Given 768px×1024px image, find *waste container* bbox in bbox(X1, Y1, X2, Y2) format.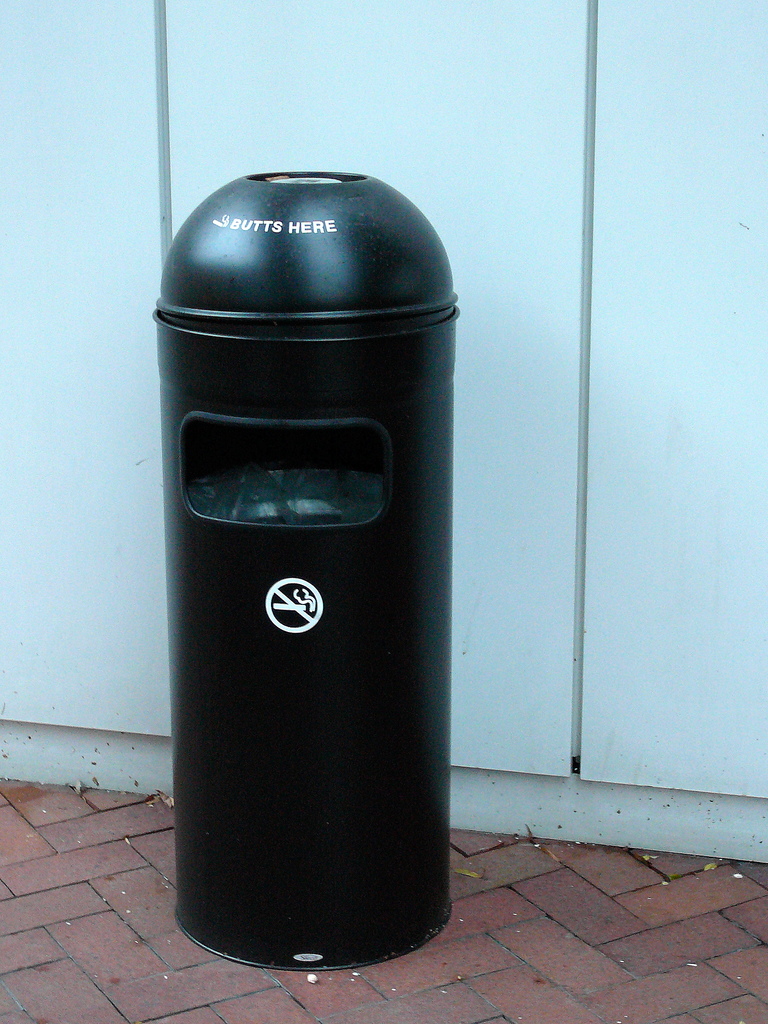
bbox(148, 168, 458, 972).
